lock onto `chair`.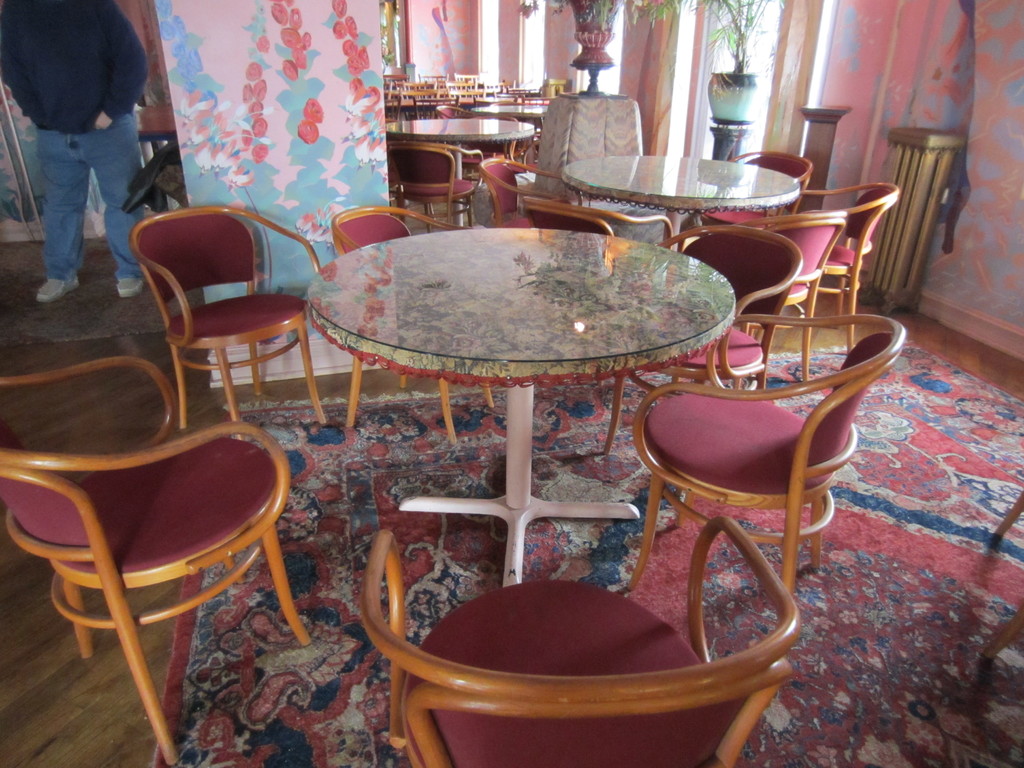
Locked: <bbox>382, 138, 486, 234</bbox>.
